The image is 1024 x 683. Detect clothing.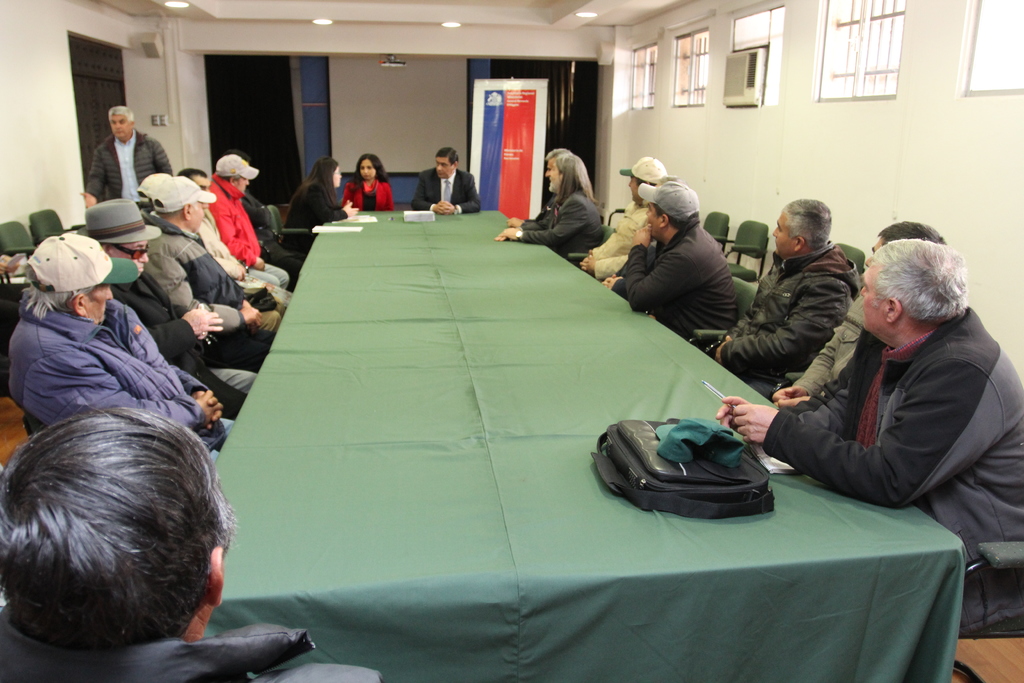
Detection: <region>113, 277, 271, 412</region>.
